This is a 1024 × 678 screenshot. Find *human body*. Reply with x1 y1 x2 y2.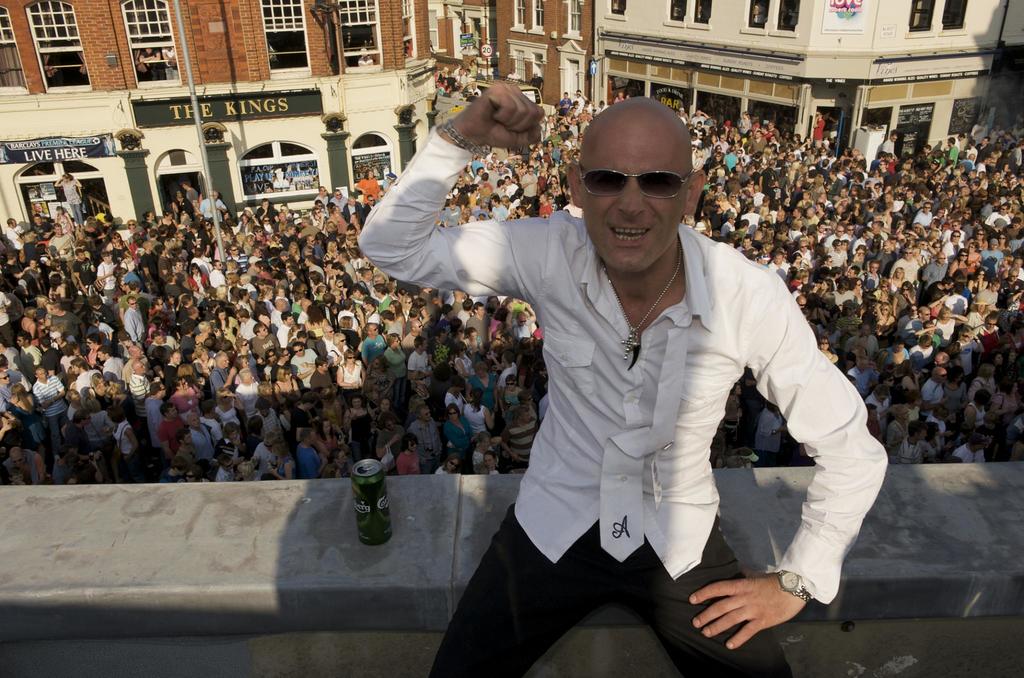
874 168 881 184.
